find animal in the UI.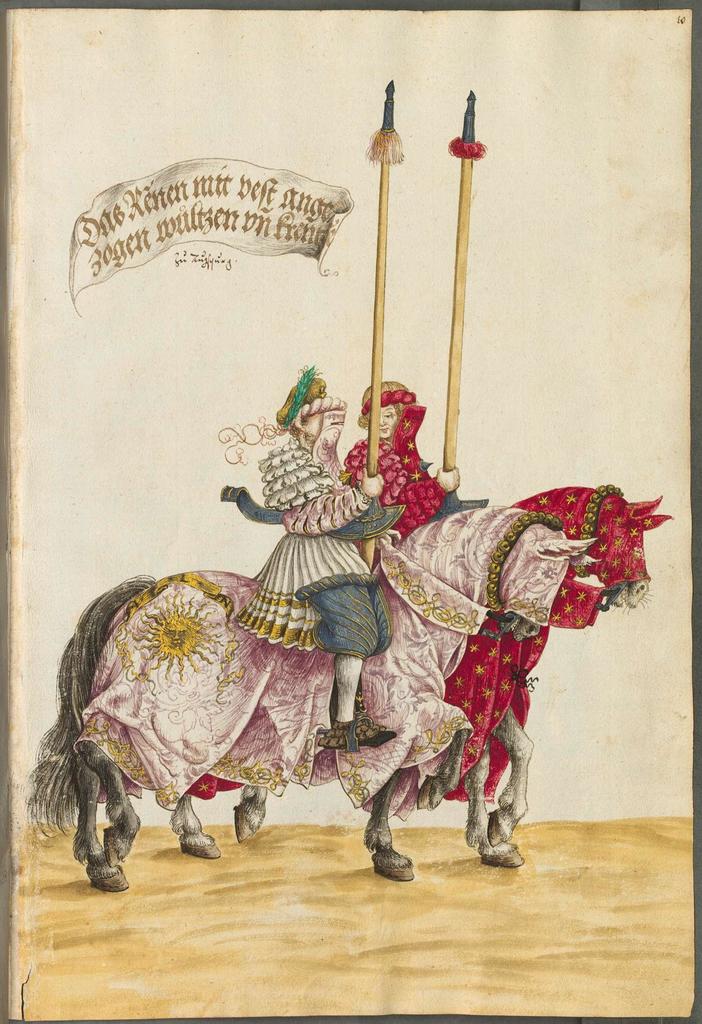
UI element at 25, 501, 599, 882.
